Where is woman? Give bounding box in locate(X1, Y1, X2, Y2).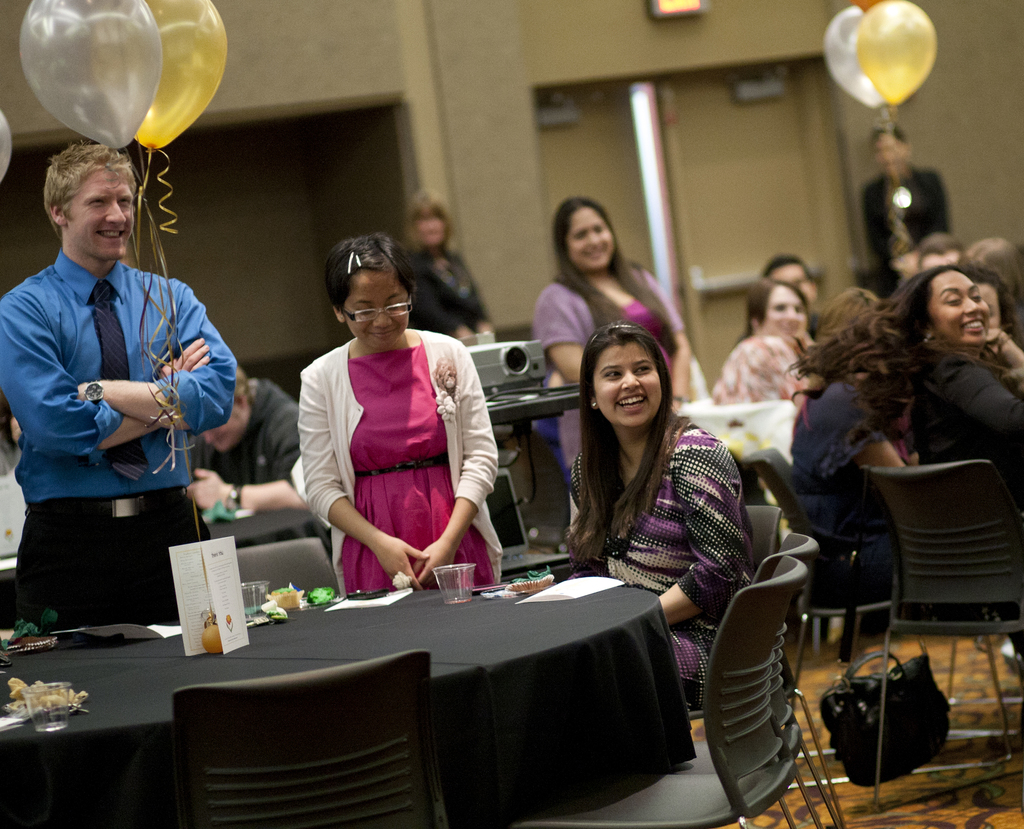
locate(790, 261, 1023, 534).
